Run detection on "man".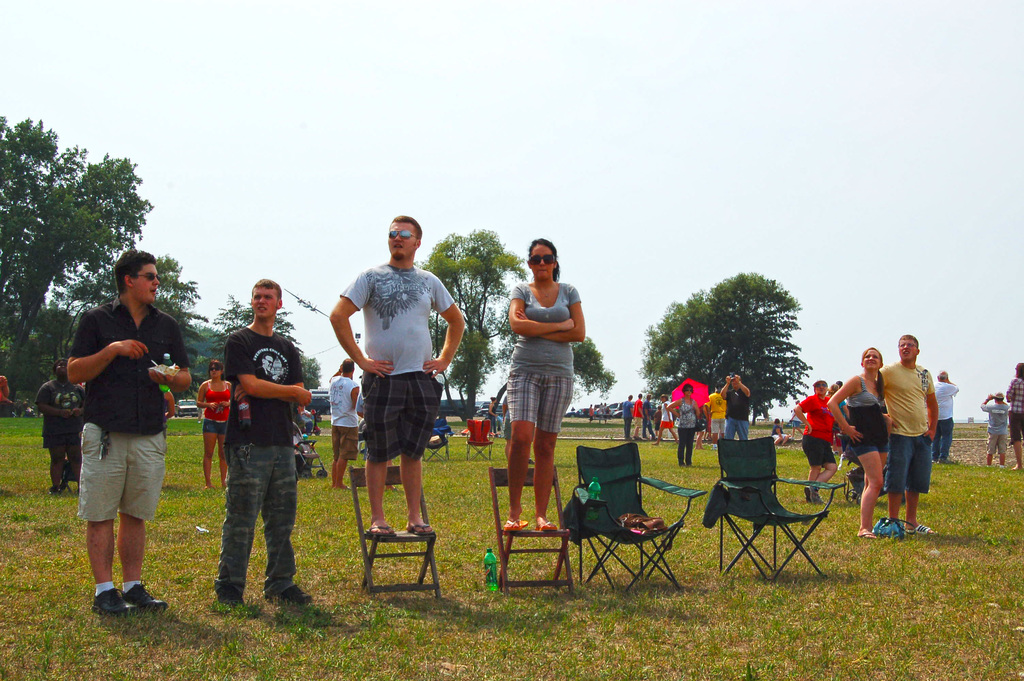
Result: l=934, t=366, r=956, b=466.
